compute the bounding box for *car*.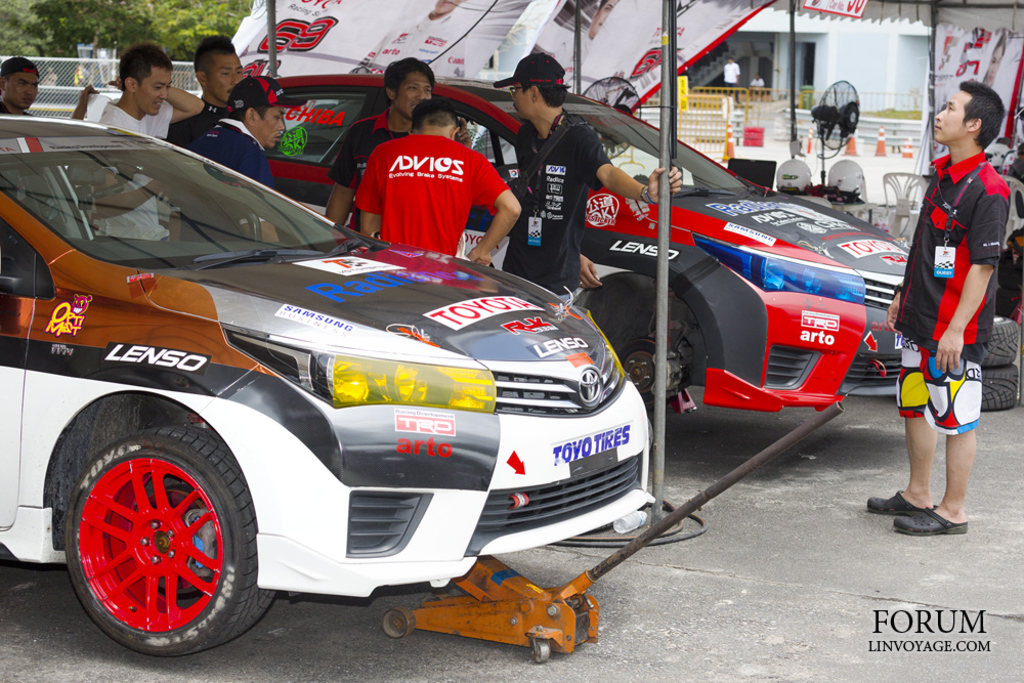
[178, 76, 913, 419].
